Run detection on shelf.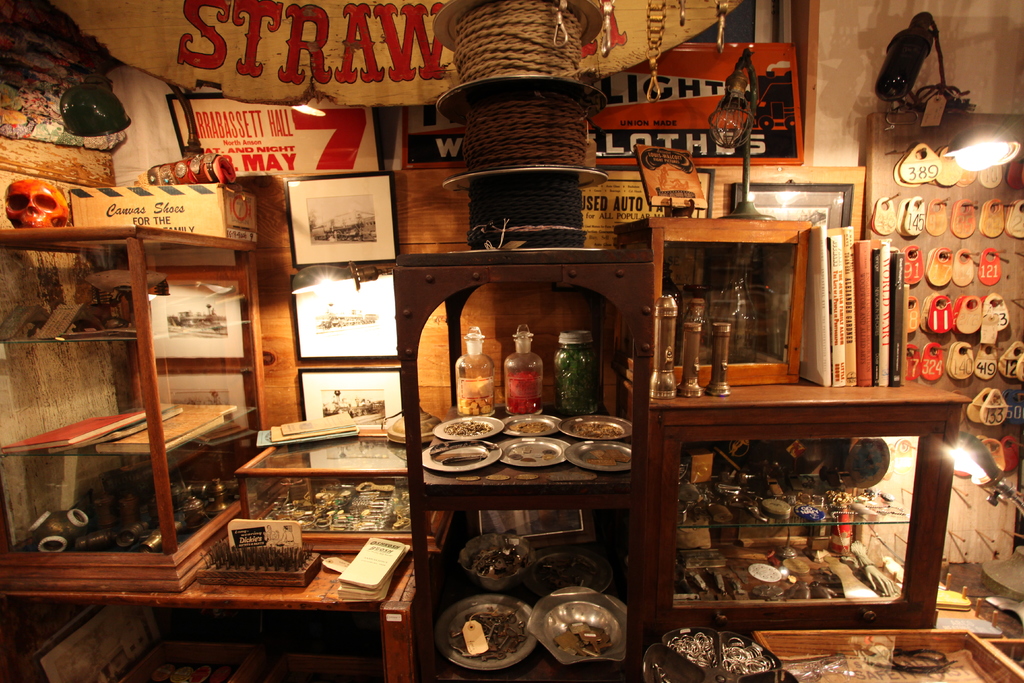
Result: [615, 388, 981, 646].
